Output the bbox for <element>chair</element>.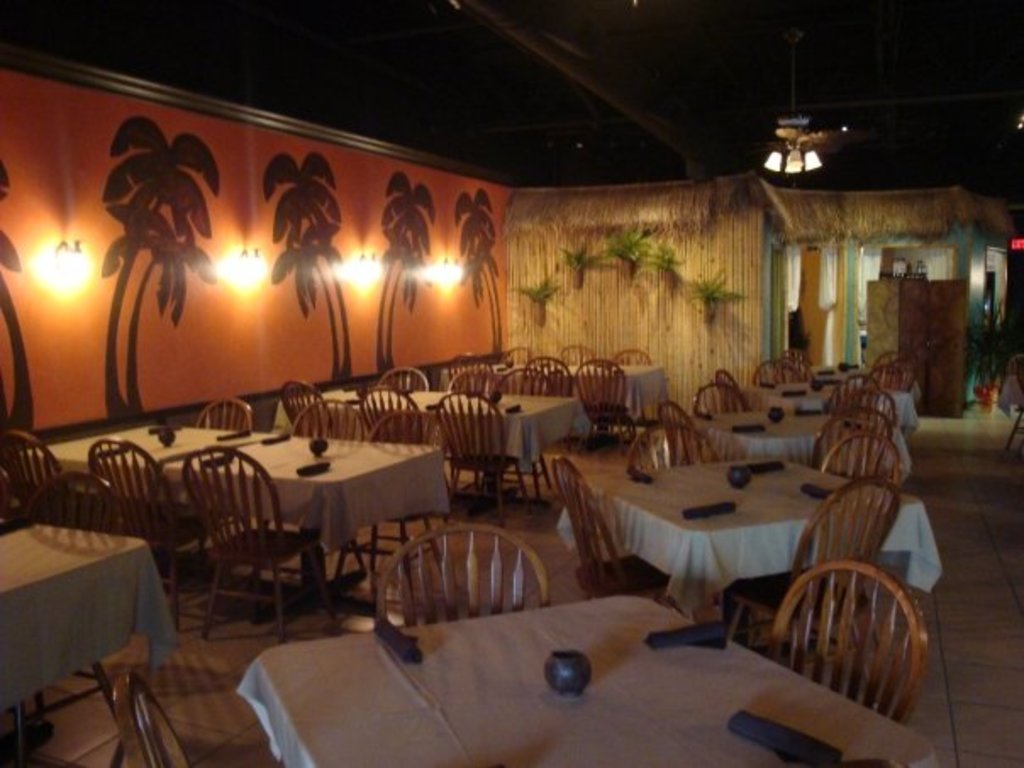
pyautogui.locateOnScreen(376, 524, 551, 634).
